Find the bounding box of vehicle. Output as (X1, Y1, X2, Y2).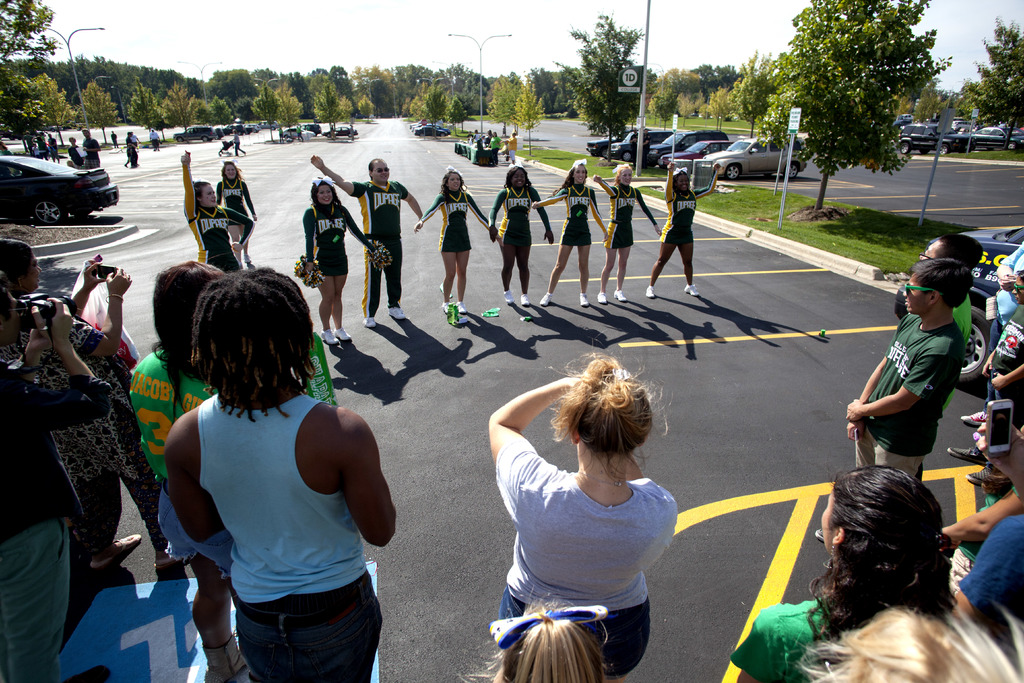
(303, 120, 320, 136).
